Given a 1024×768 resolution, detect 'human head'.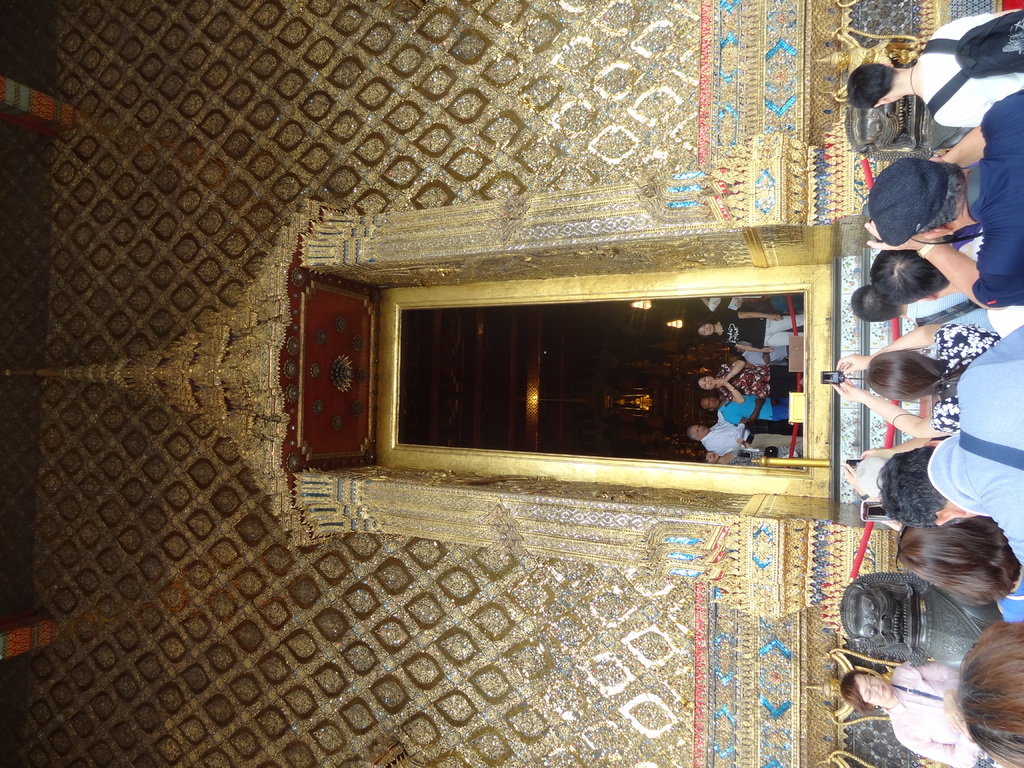
detection(896, 524, 972, 588).
